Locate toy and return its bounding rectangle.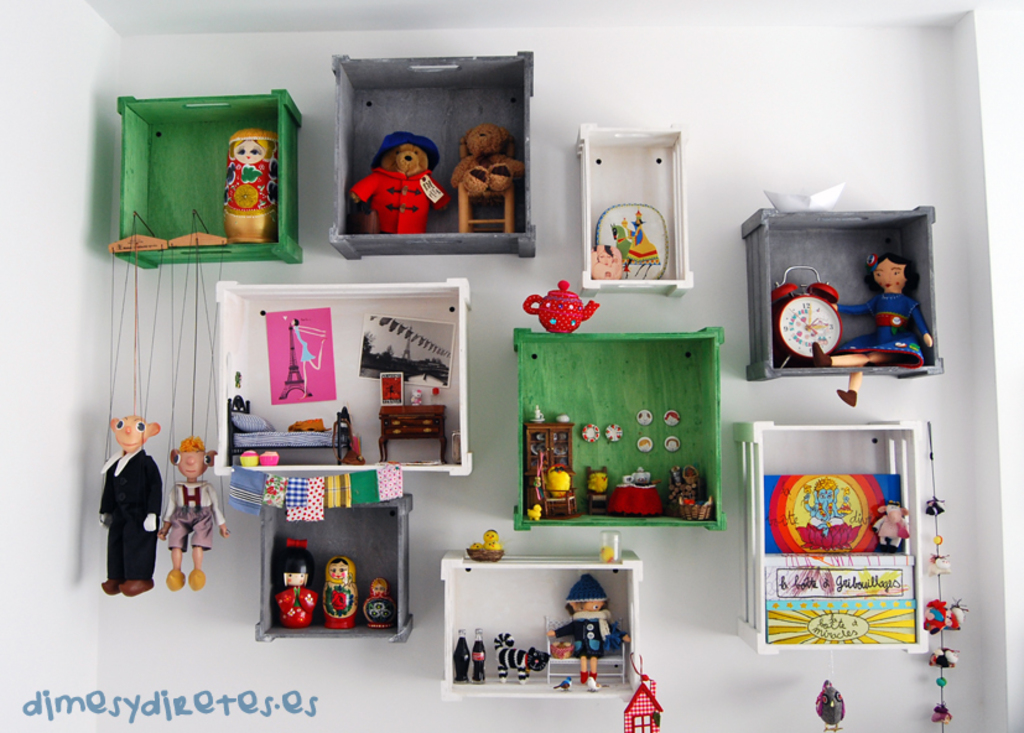
bbox=(362, 577, 395, 628).
